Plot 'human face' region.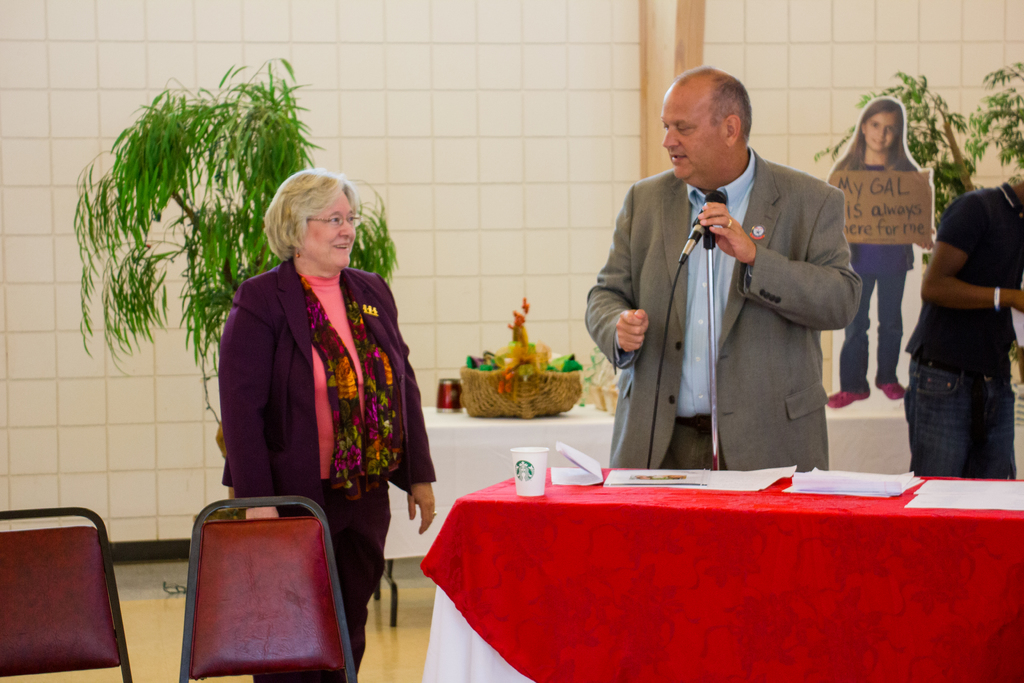
Plotted at detection(294, 185, 364, 274).
